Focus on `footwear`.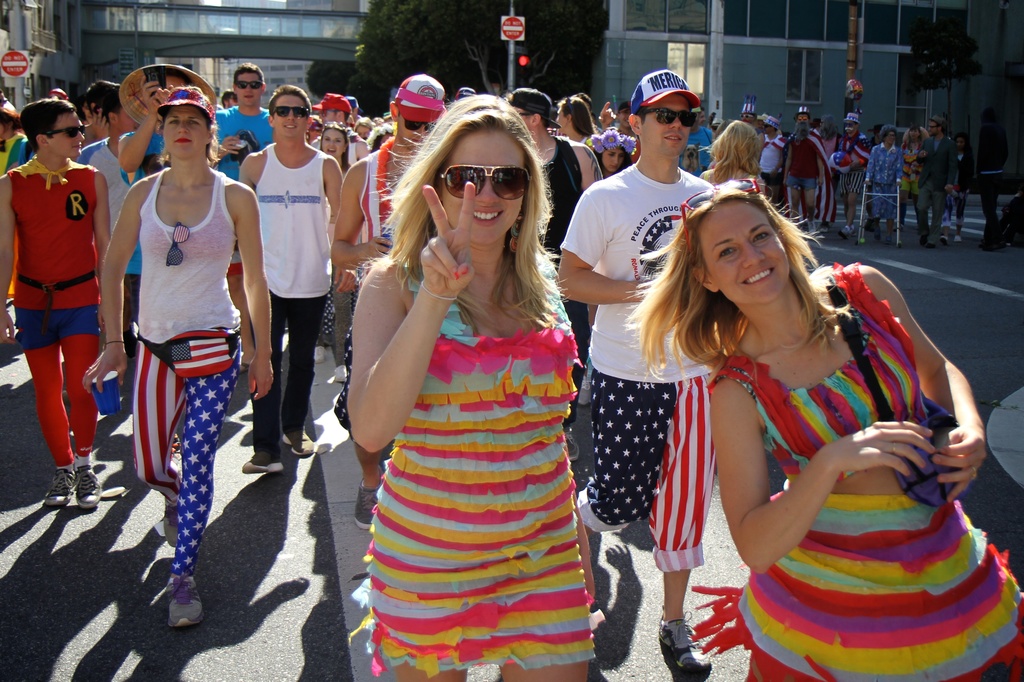
Focused at 658,608,714,673.
